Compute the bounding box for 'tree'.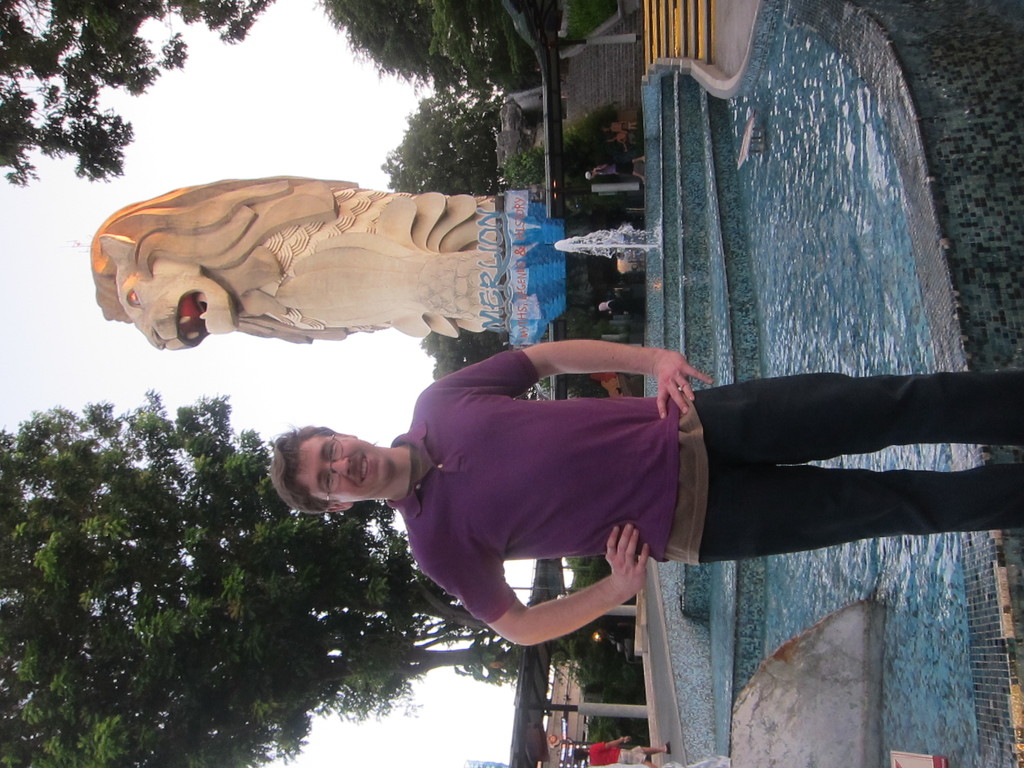
413,320,522,380.
